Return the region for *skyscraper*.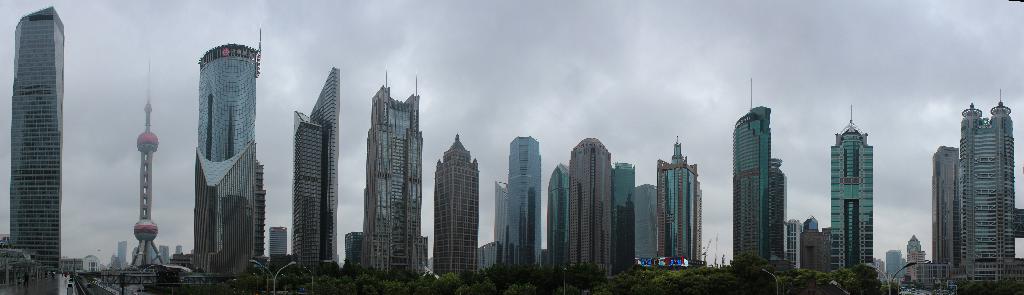
Rect(726, 80, 770, 262).
